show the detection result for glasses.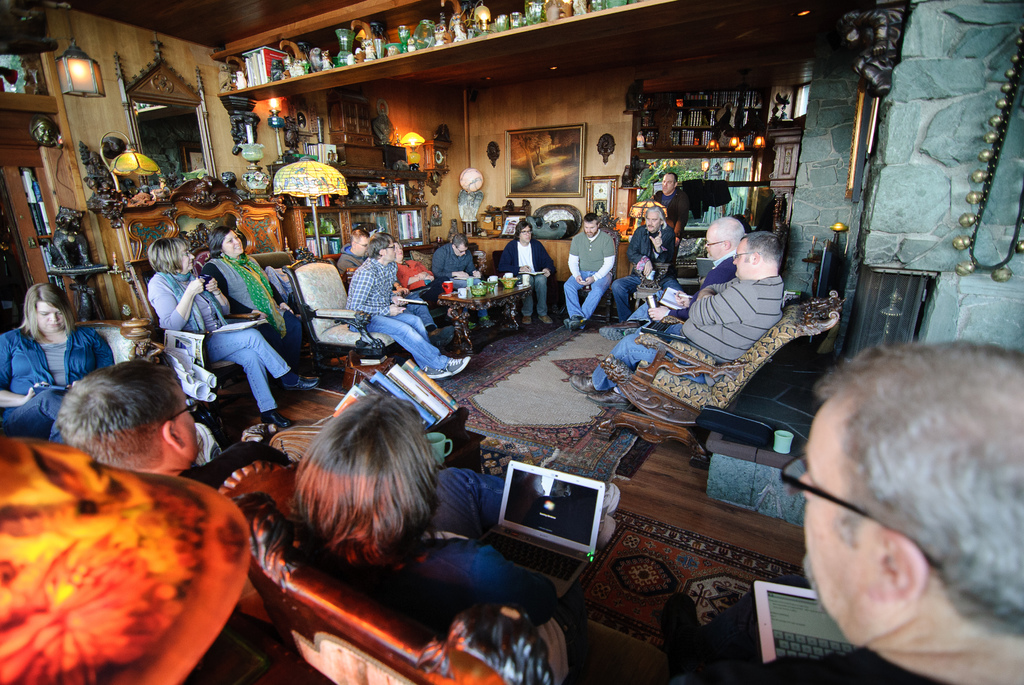
detection(776, 449, 940, 575).
